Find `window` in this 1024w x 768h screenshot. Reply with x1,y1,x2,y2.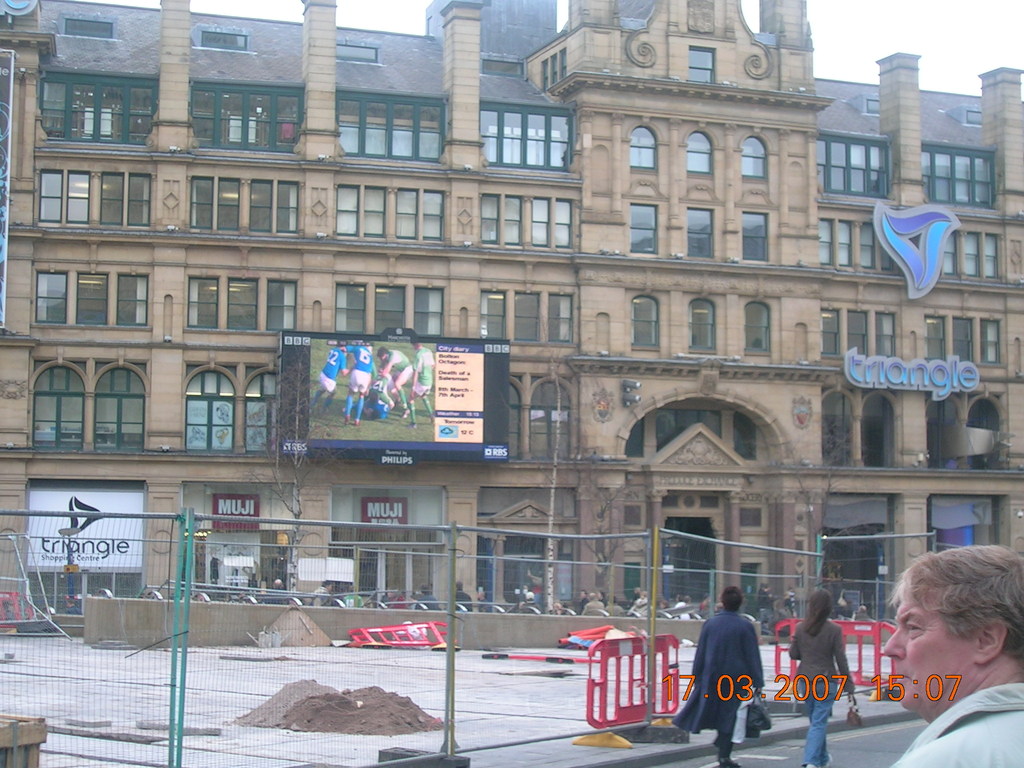
549,57,557,83.
